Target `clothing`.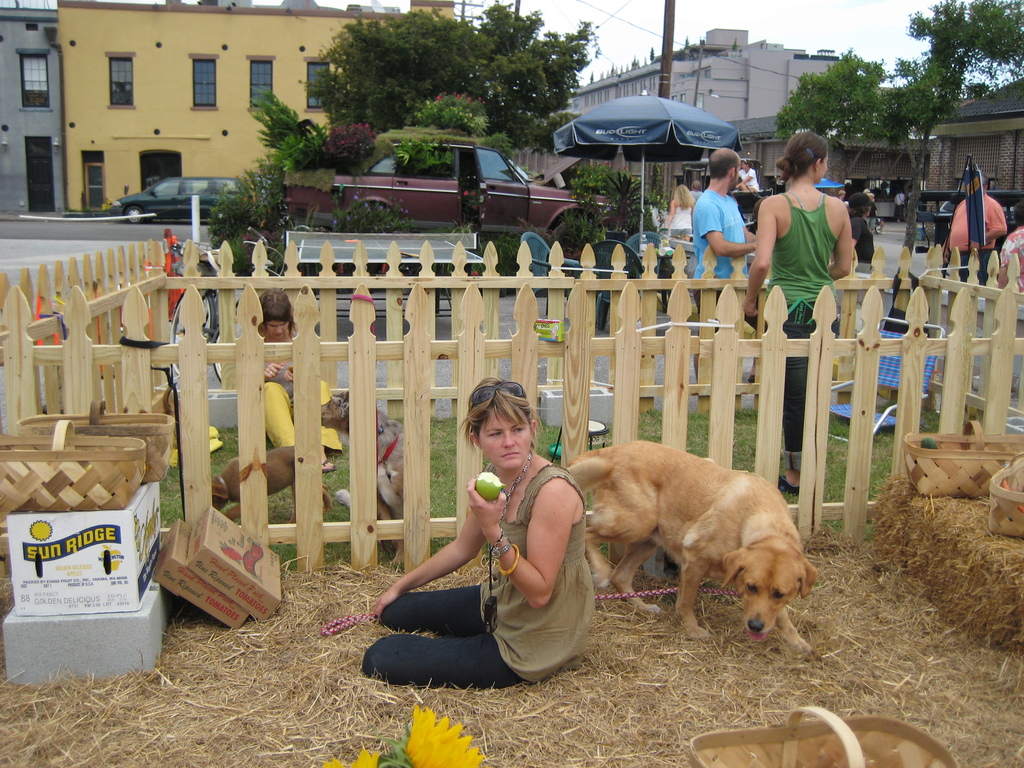
Target region: box(847, 218, 871, 281).
